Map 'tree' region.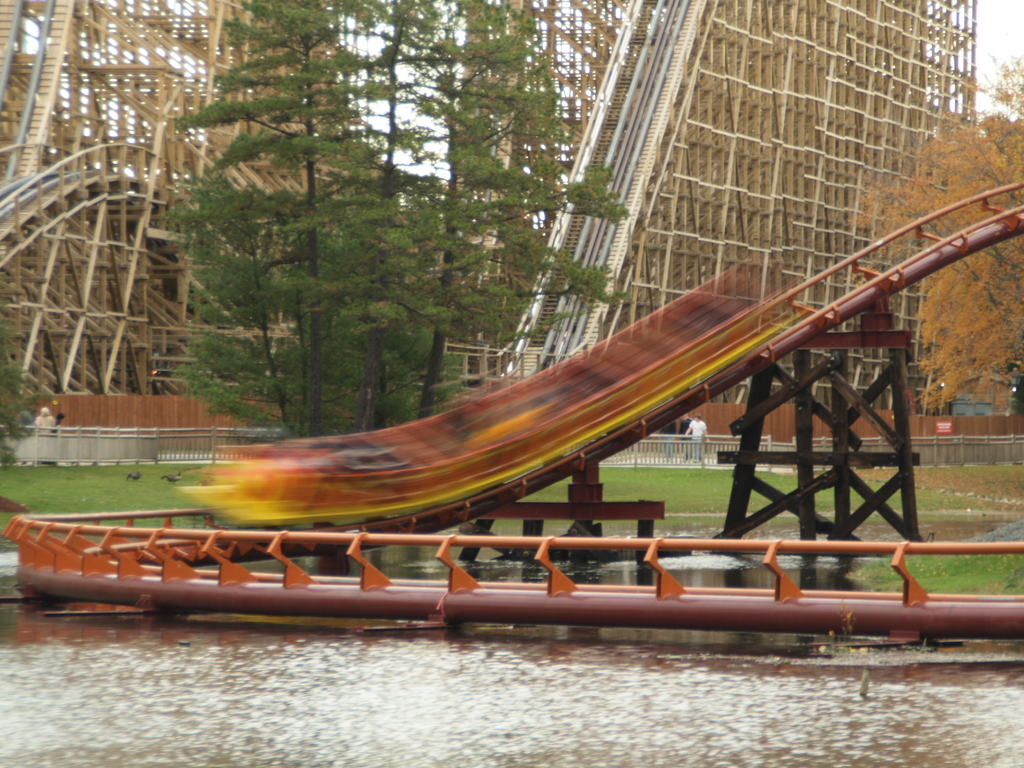
Mapped to <box>845,108,1023,417</box>.
